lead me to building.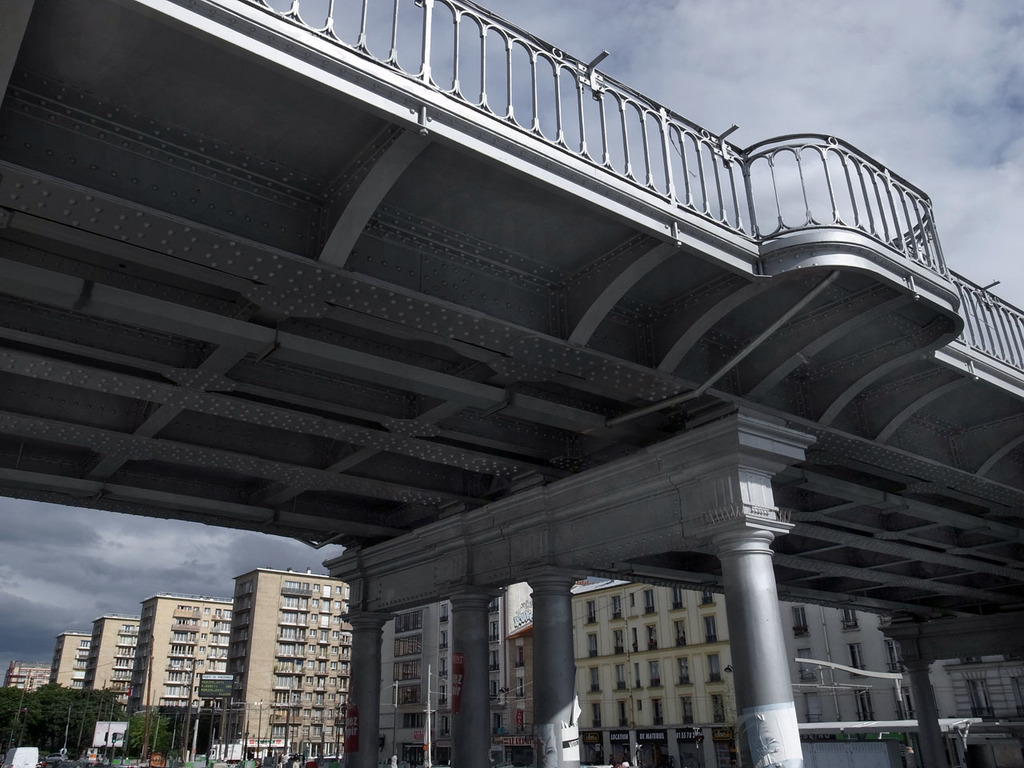
Lead to x1=4 y1=662 x2=50 y2=696.
